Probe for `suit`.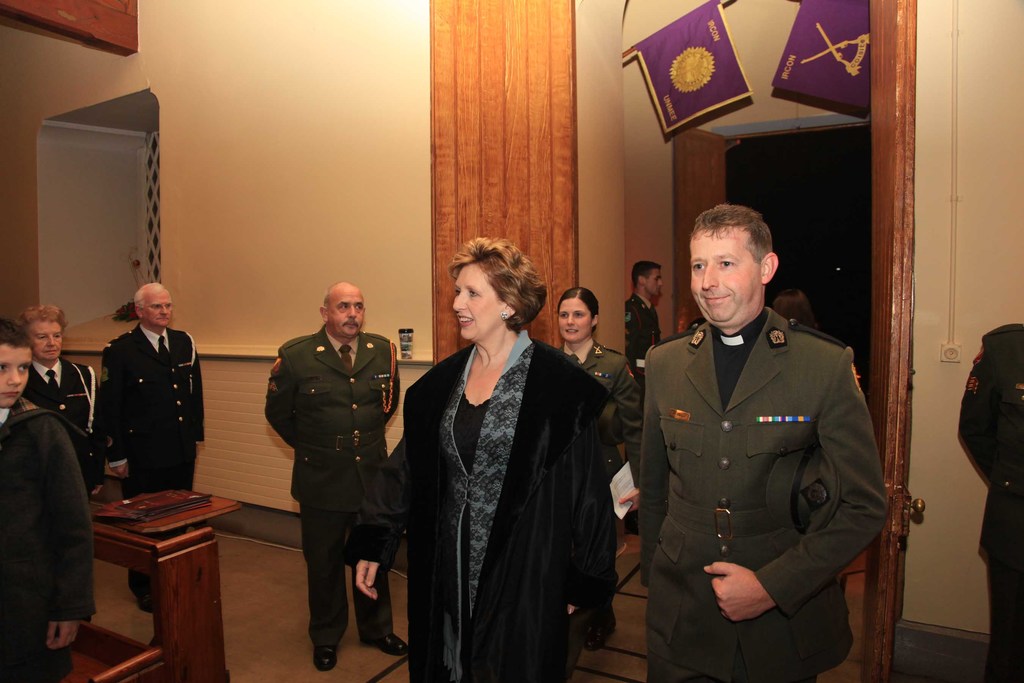
Probe result: (84,285,204,513).
